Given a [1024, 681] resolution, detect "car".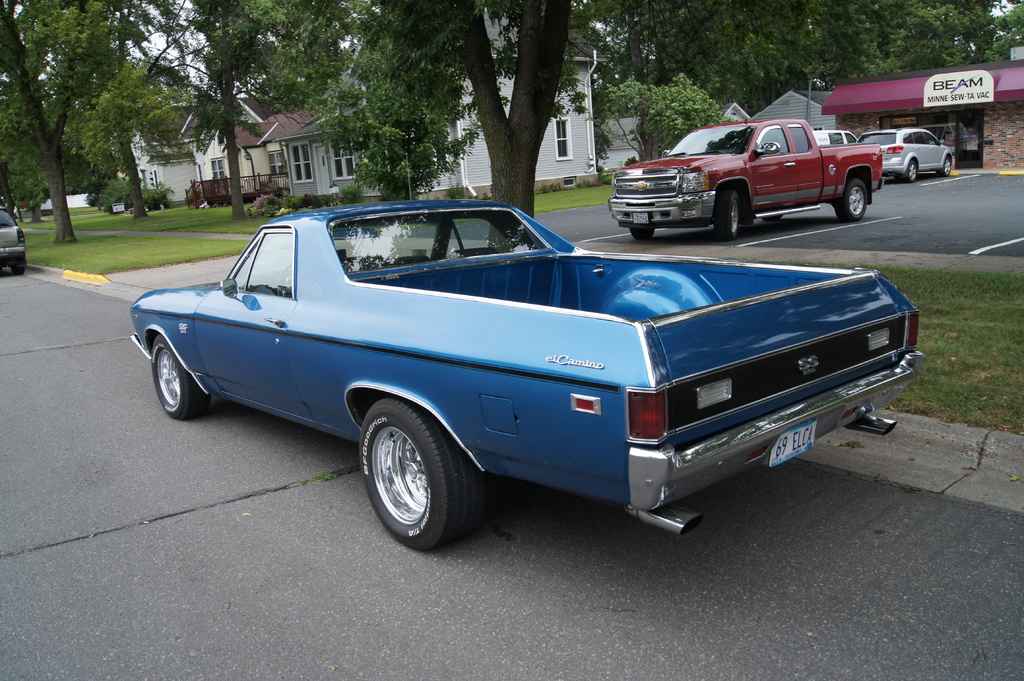
813 127 861 148.
